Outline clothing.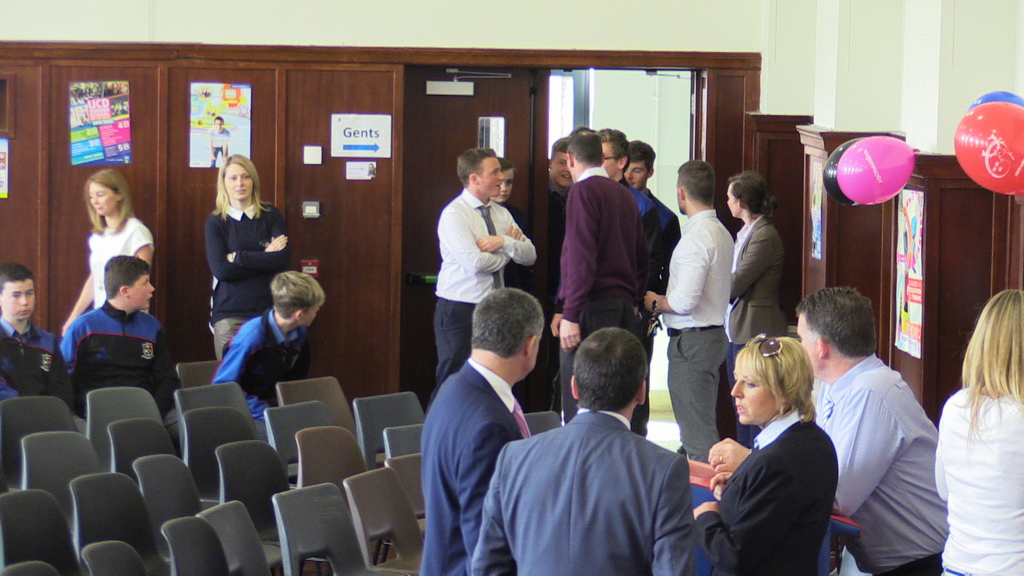
Outline: {"x1": 211, "y1": 125, "x2": 228, "y2": 168}.
